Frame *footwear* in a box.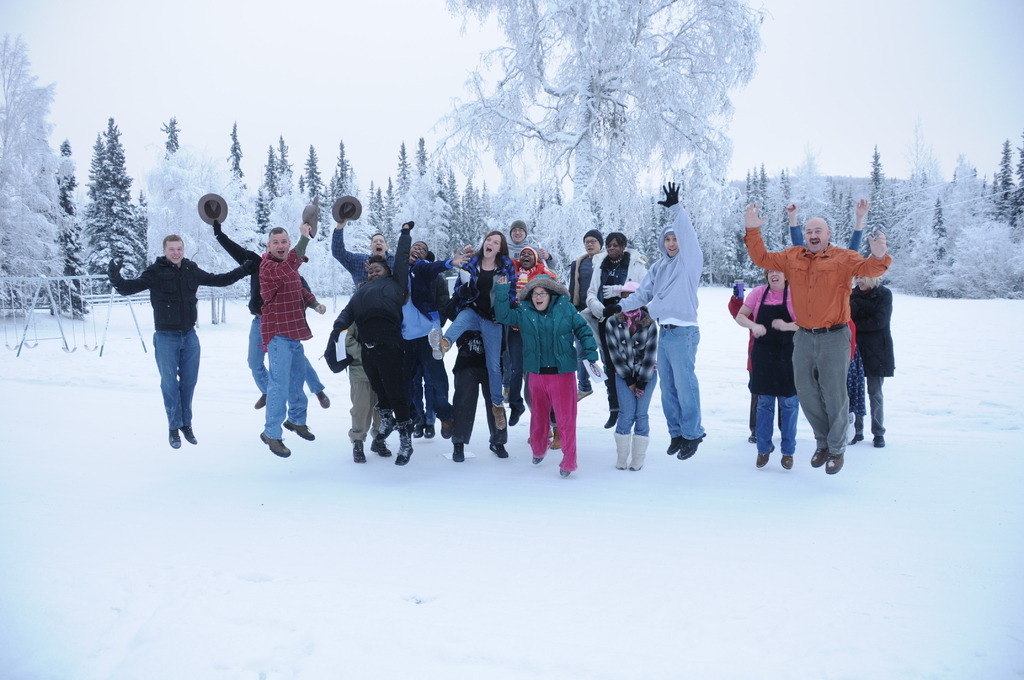
pyautogui.locateOnScreen(532, 441, 547, 463).
